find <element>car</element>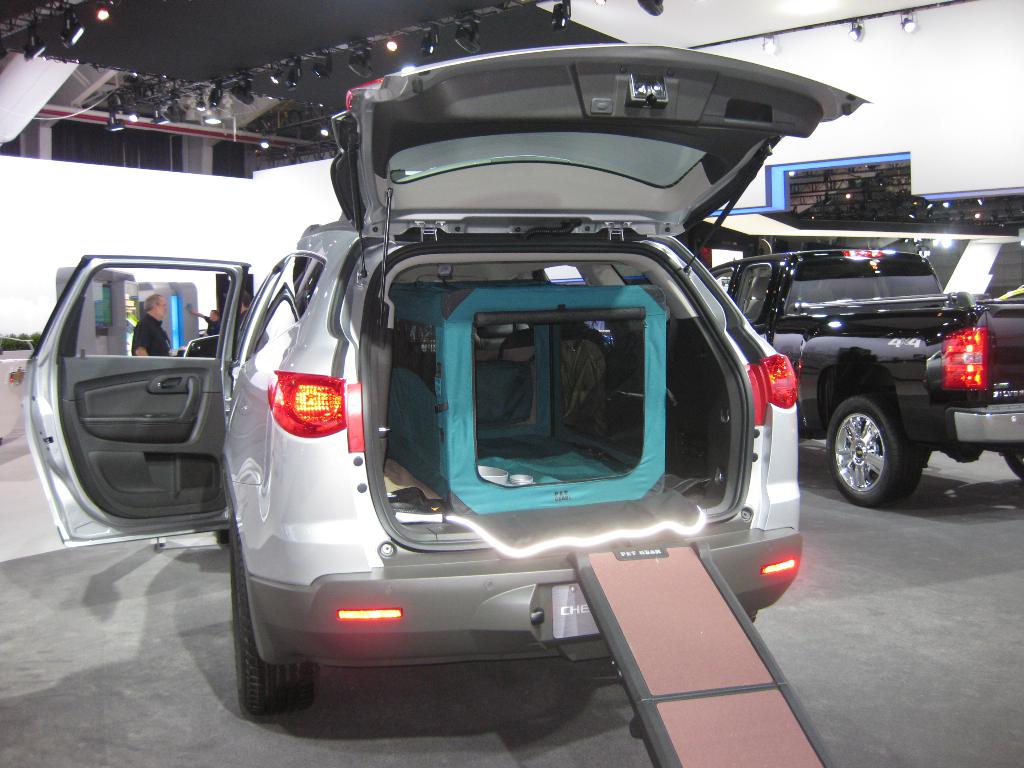
7, 42, 806, 724
